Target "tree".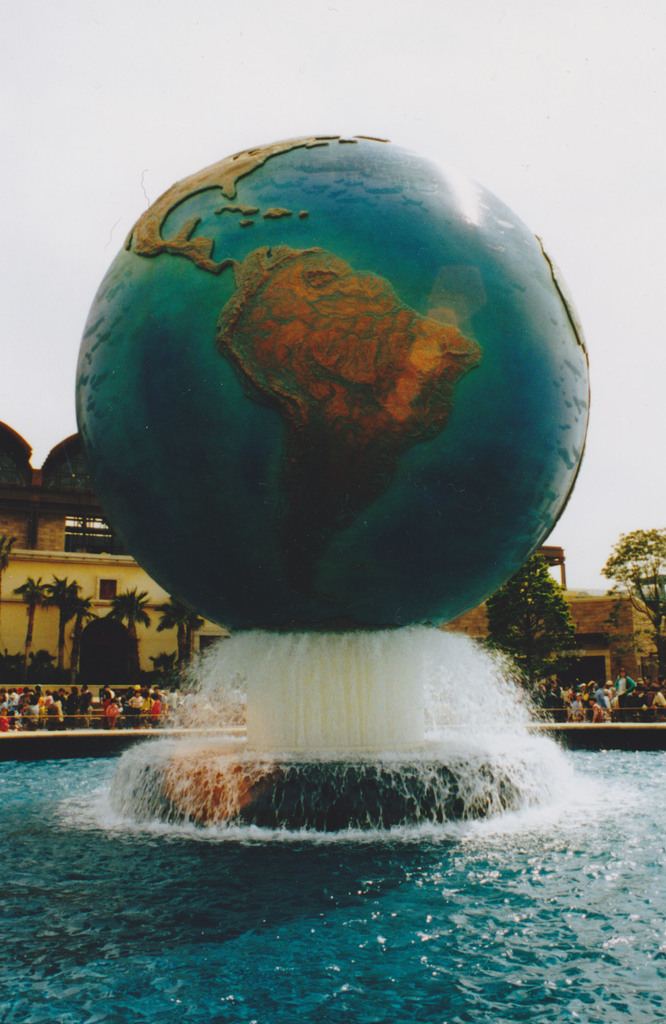
Target region: detection(0, 529, 16, 579).
